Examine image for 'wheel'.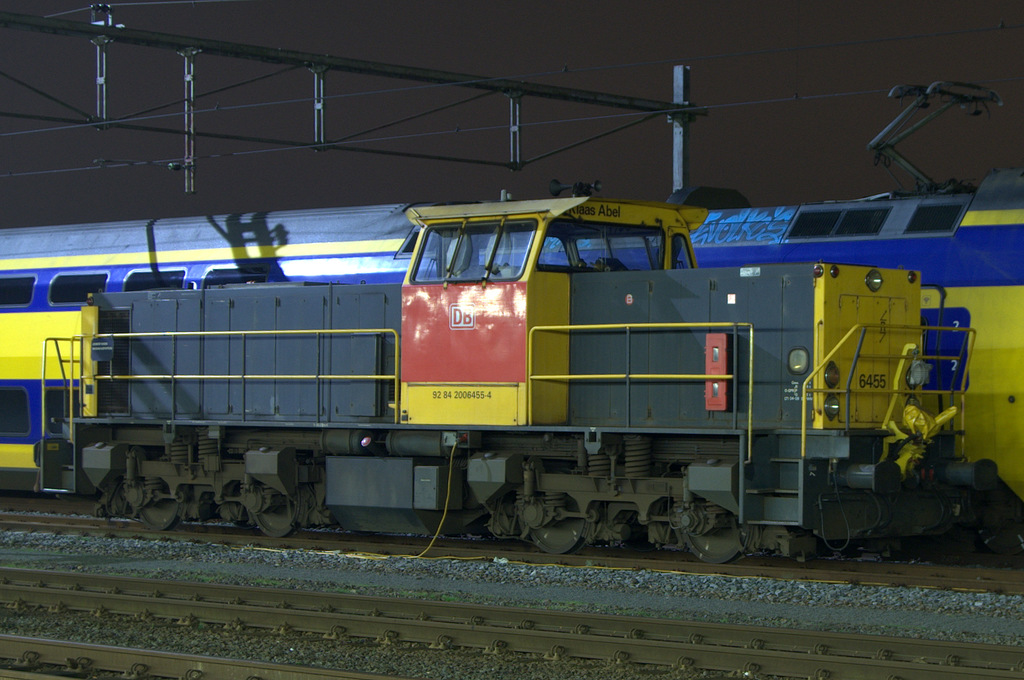
Examination result: {"left": 237, "top": 471, "right": 305, "bottom": 539}.
